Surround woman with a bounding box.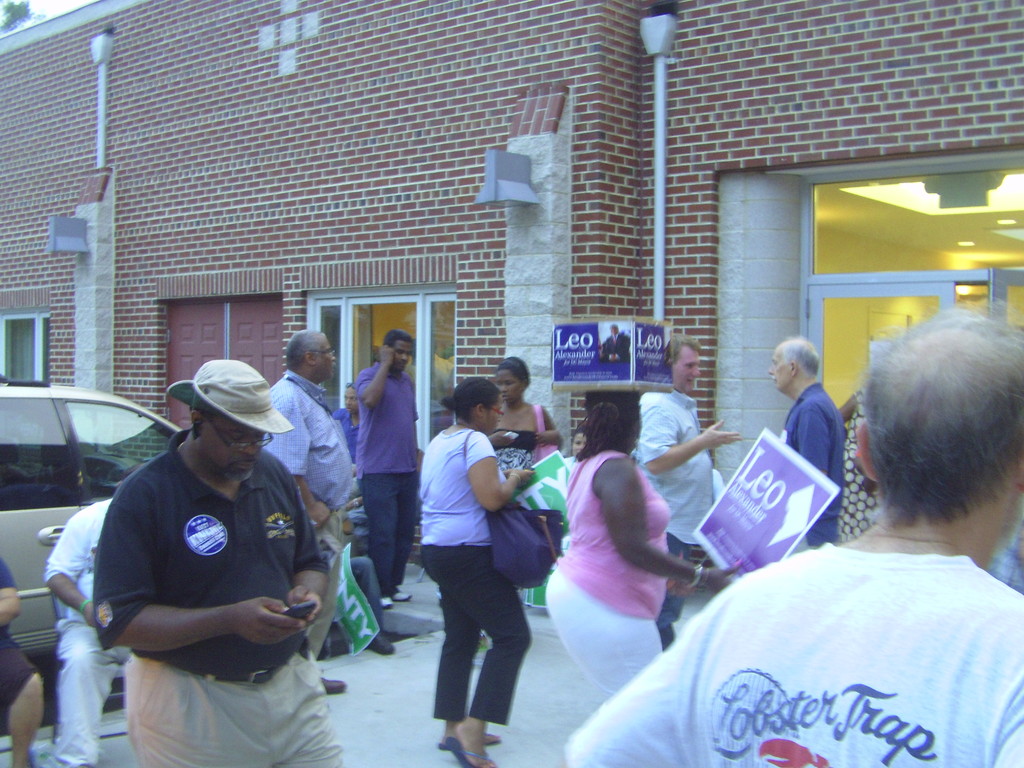
select_region(488, 352, 565, 481).
